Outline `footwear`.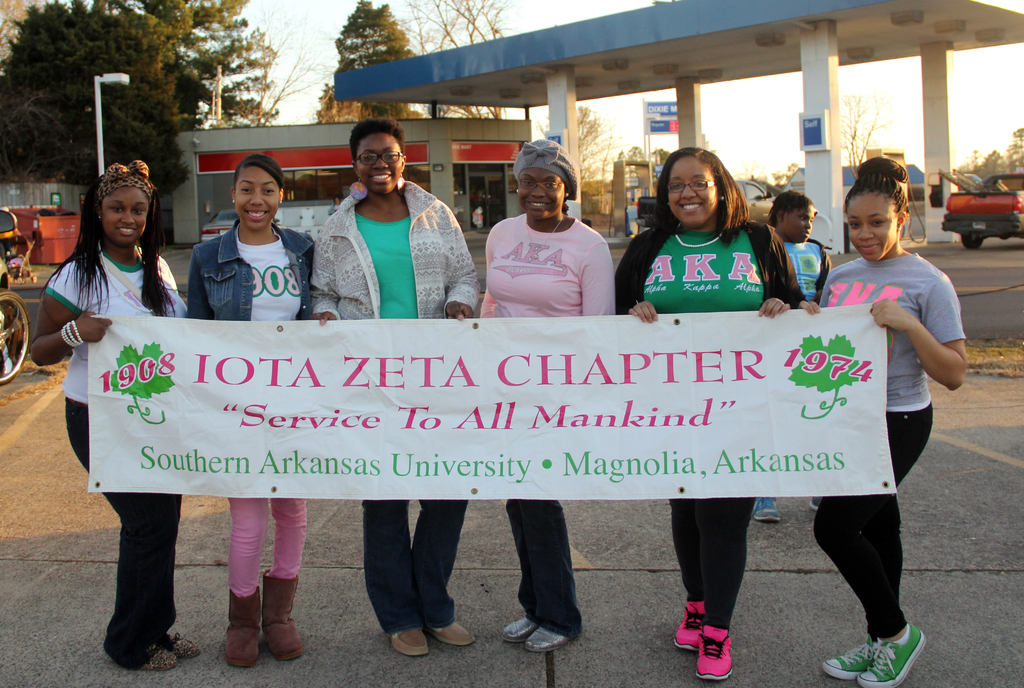
Outline: box=[531, 619, 573, 650].
